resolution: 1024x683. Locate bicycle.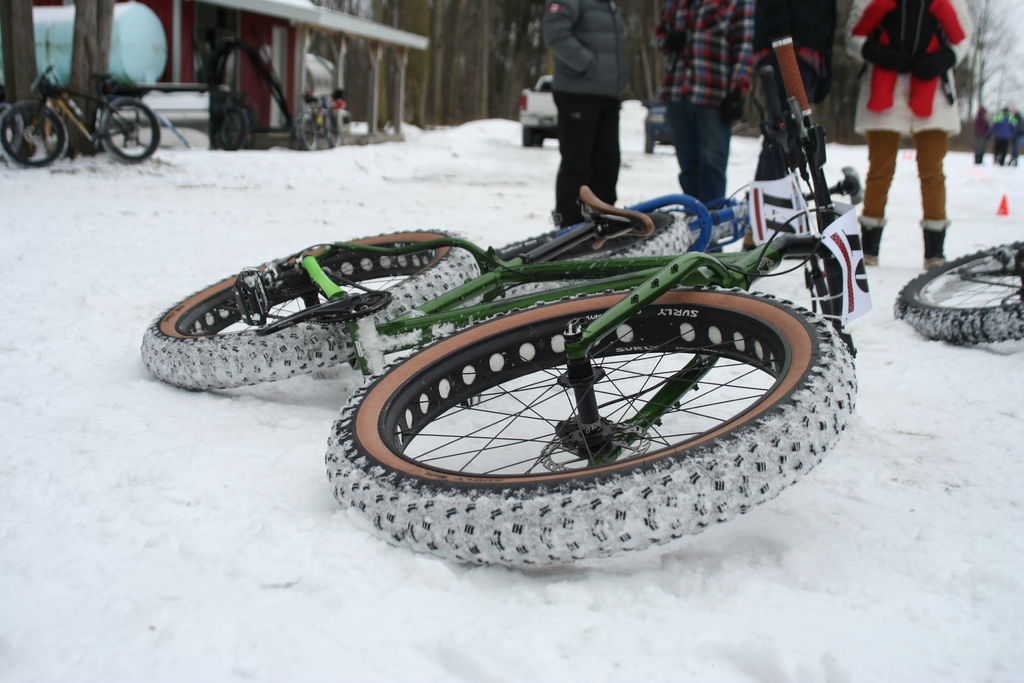
Rect(0, 101, 25, 163).
